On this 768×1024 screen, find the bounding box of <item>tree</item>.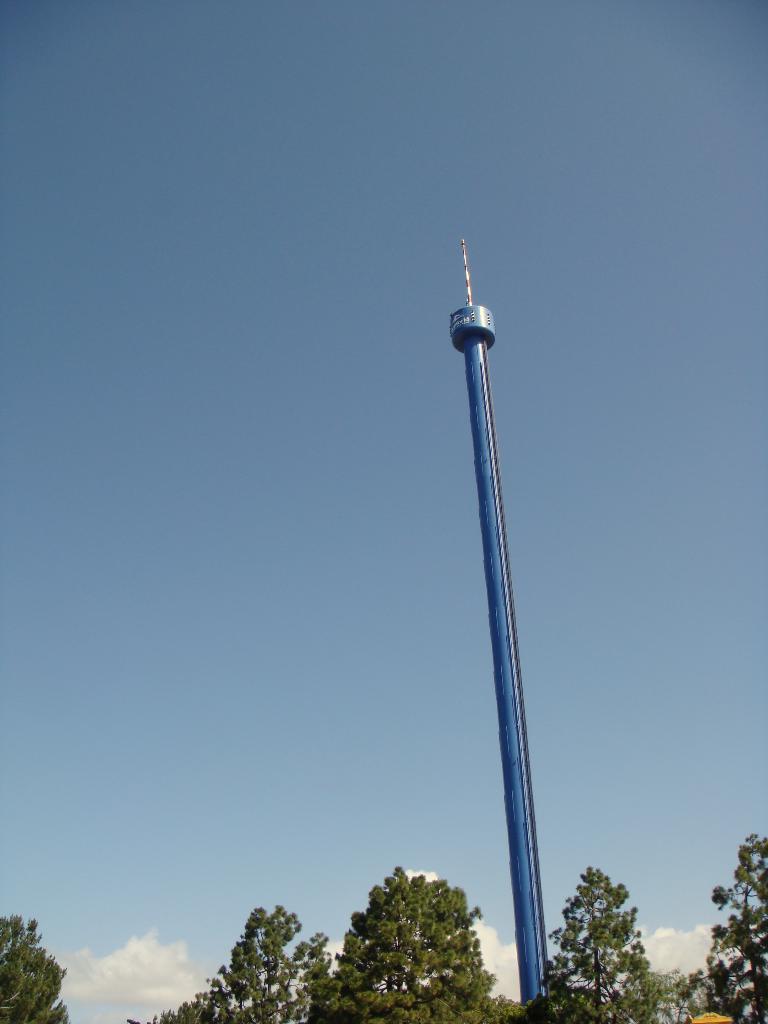
Bounding box: select_region(660, 972, 696, 1023).
